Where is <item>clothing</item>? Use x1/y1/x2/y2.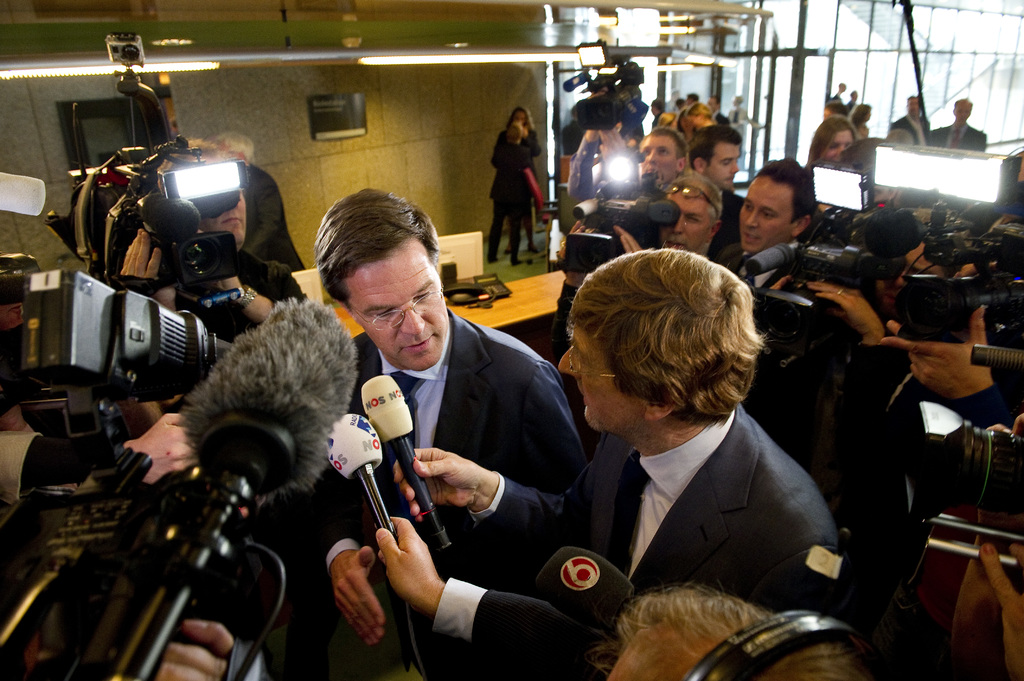
893/109/936/152.
